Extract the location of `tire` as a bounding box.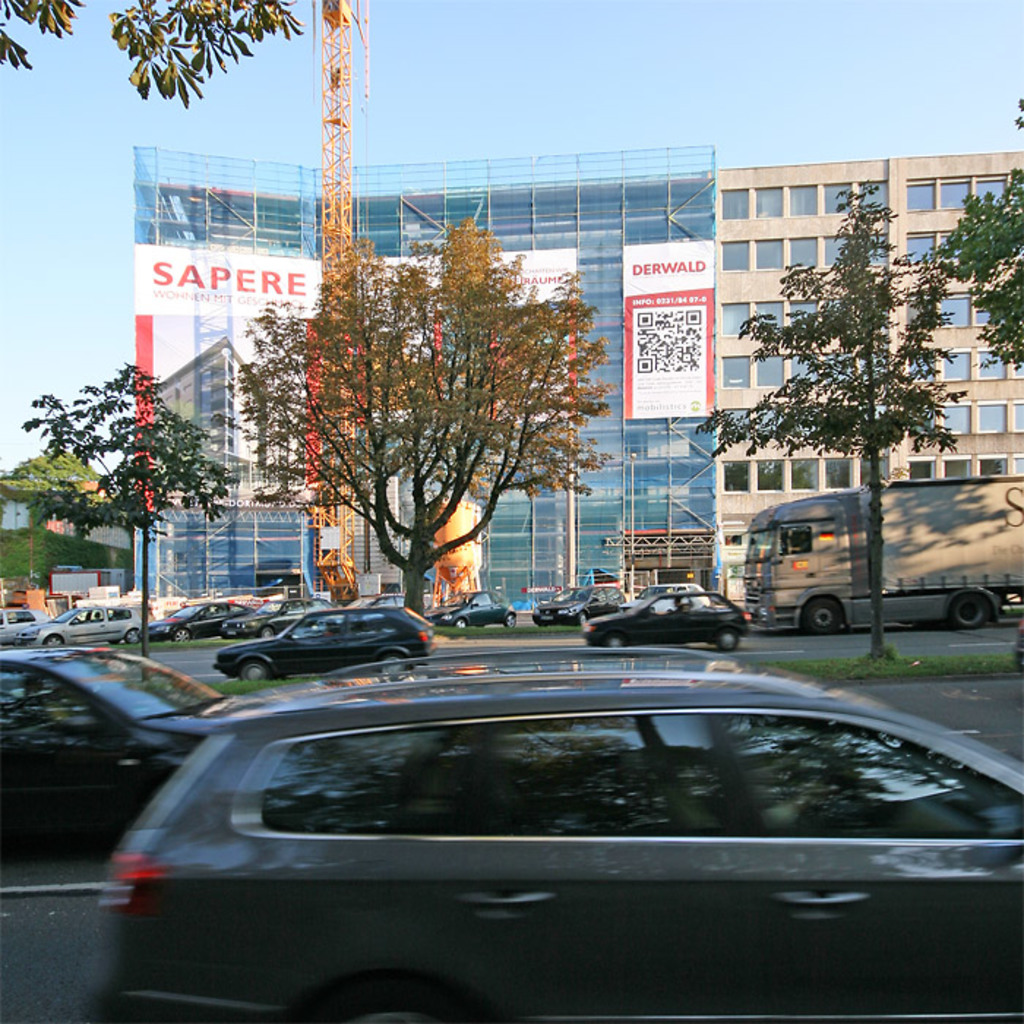
crop(173, 629, 192, 644).
